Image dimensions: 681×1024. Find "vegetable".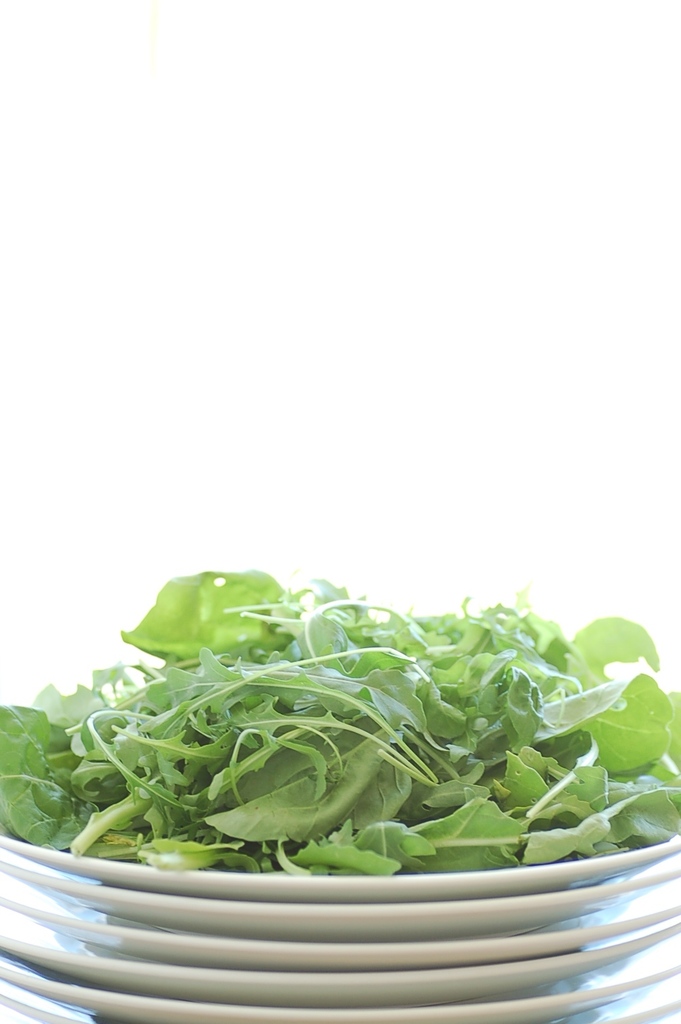
bbox(67, 605, 606, 896).
